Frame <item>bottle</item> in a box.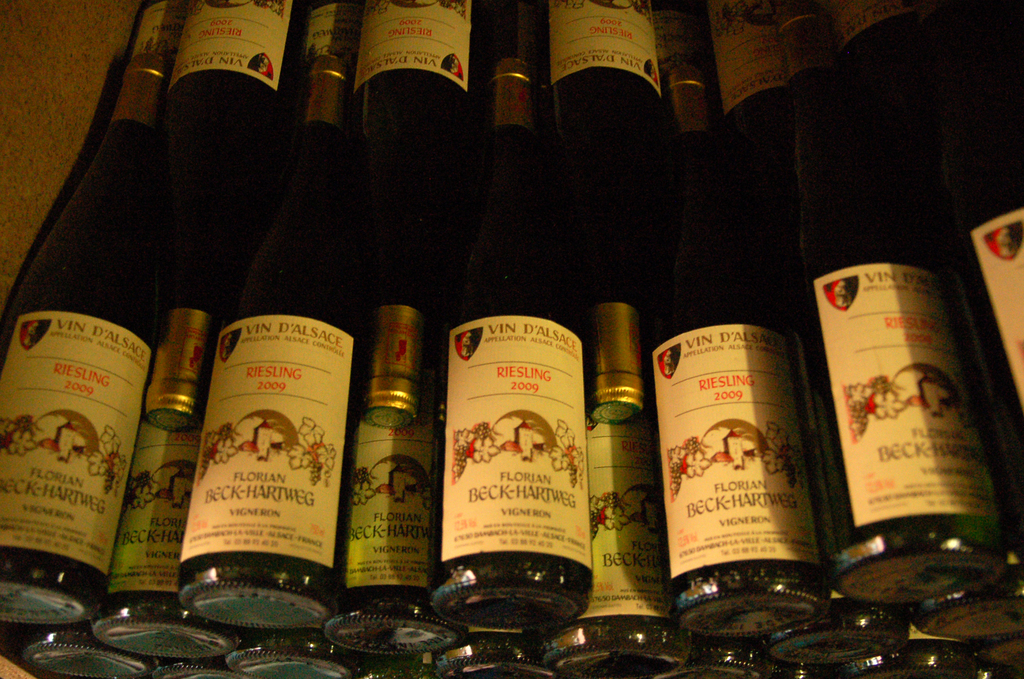
<bbox>0, 638, 156, 678</bbox>.
